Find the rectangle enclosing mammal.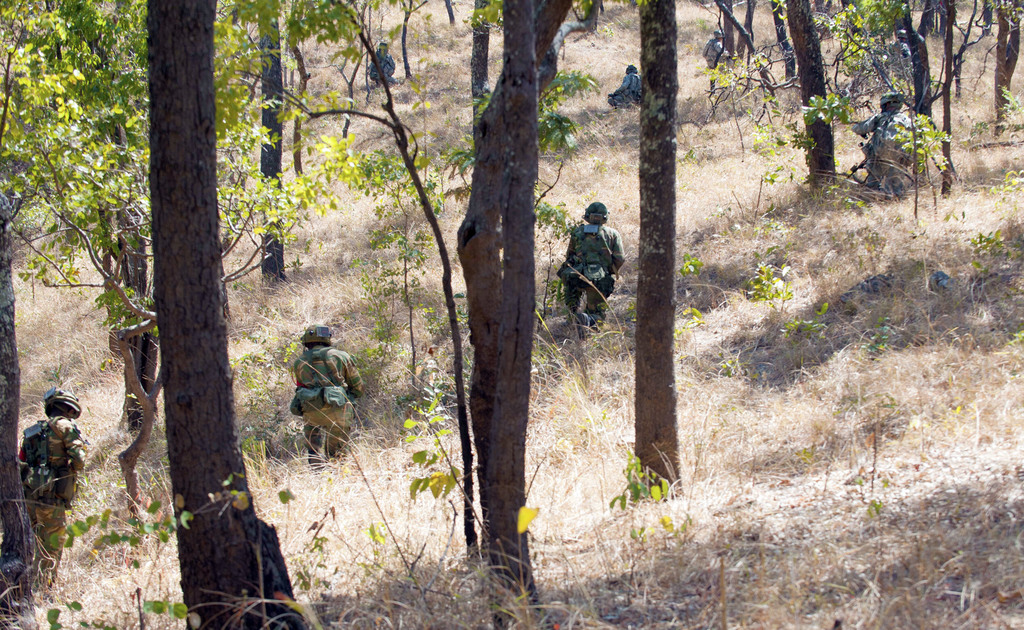
(x1=886, y1=29, x2=910, y2=77).
